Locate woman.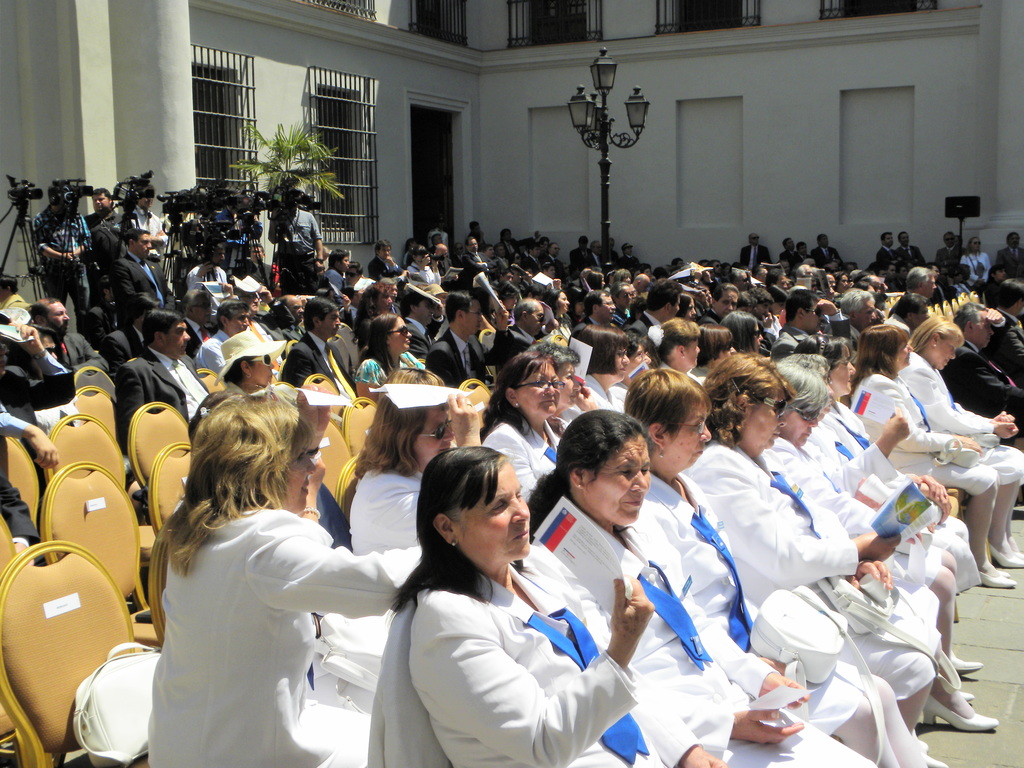
Bounding box: l=697, t=323, r=735, b=379.
